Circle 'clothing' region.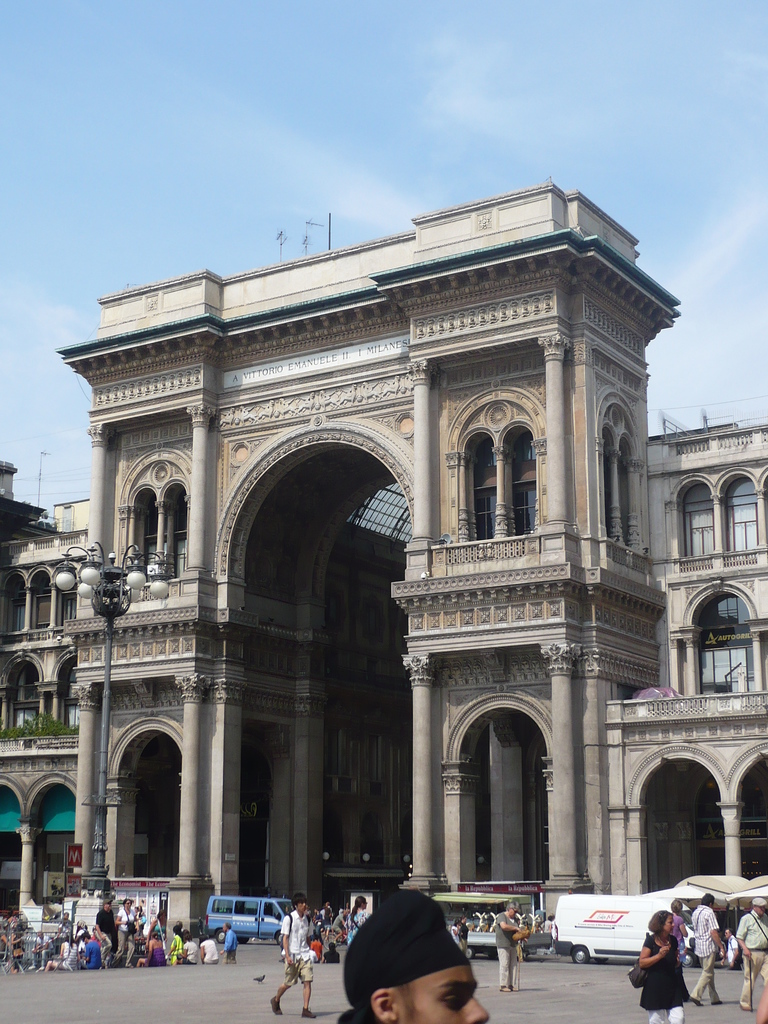
Region: Rect(83, 941, 100, 972).
